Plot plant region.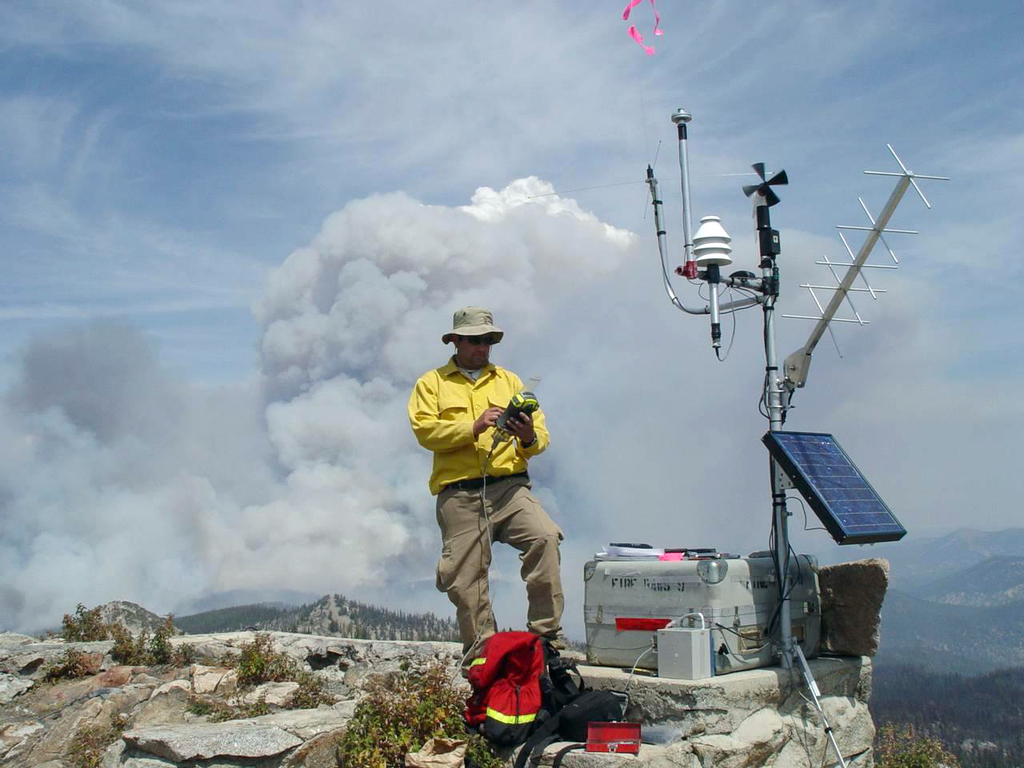
Plotted at rect(57, 602, 114, 645).
